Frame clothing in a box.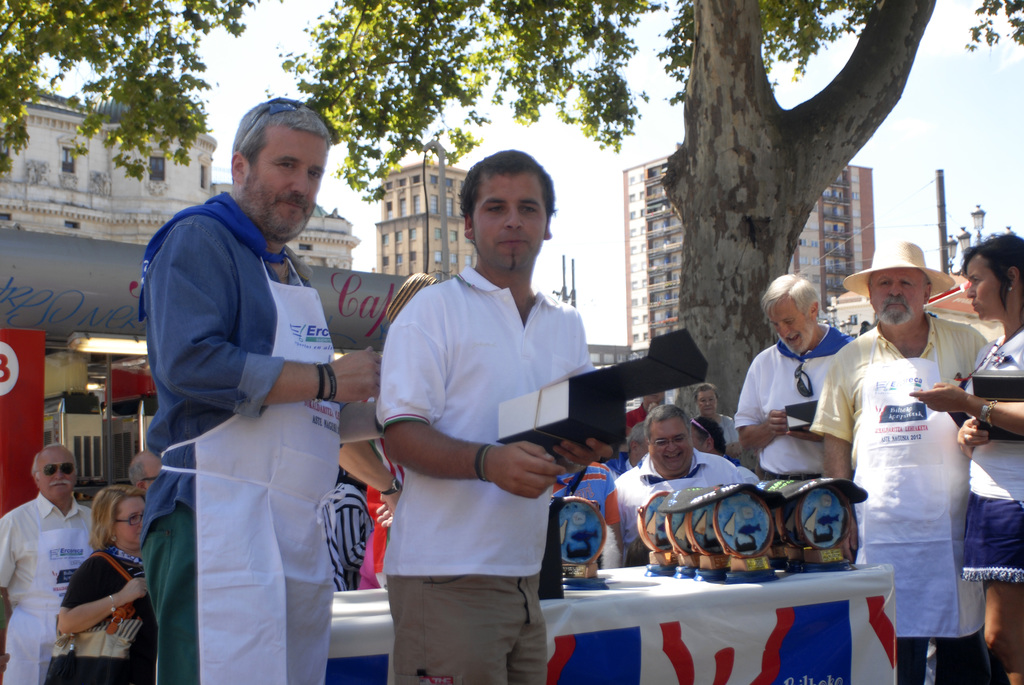
<bbox>49, 543, 157, 684</bbox>.
